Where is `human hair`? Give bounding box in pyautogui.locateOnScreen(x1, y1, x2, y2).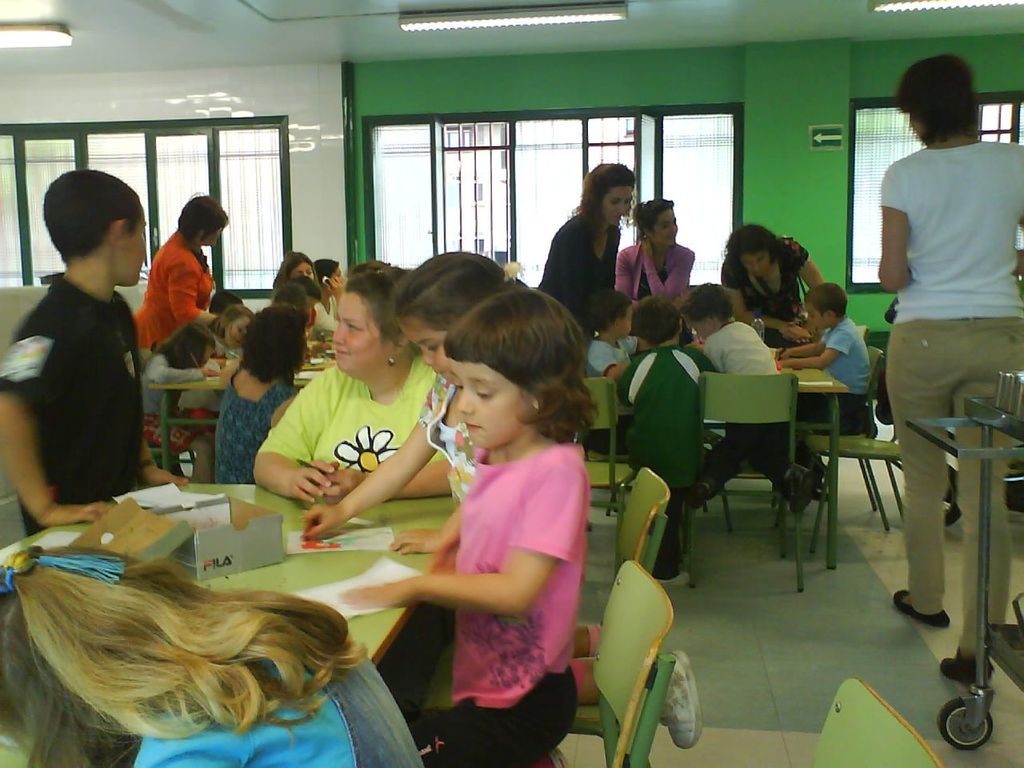
pyautogui.locateOnScreen(630, 295, 684, 346).
